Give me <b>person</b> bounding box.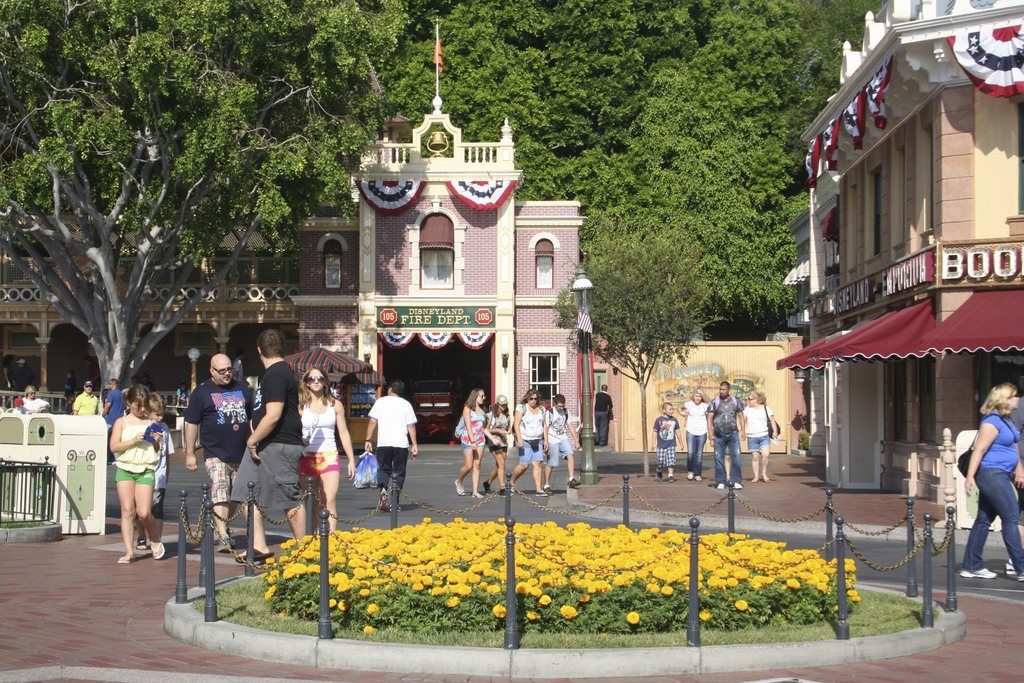
(left=107, top=382, right=166, bottom=564).
